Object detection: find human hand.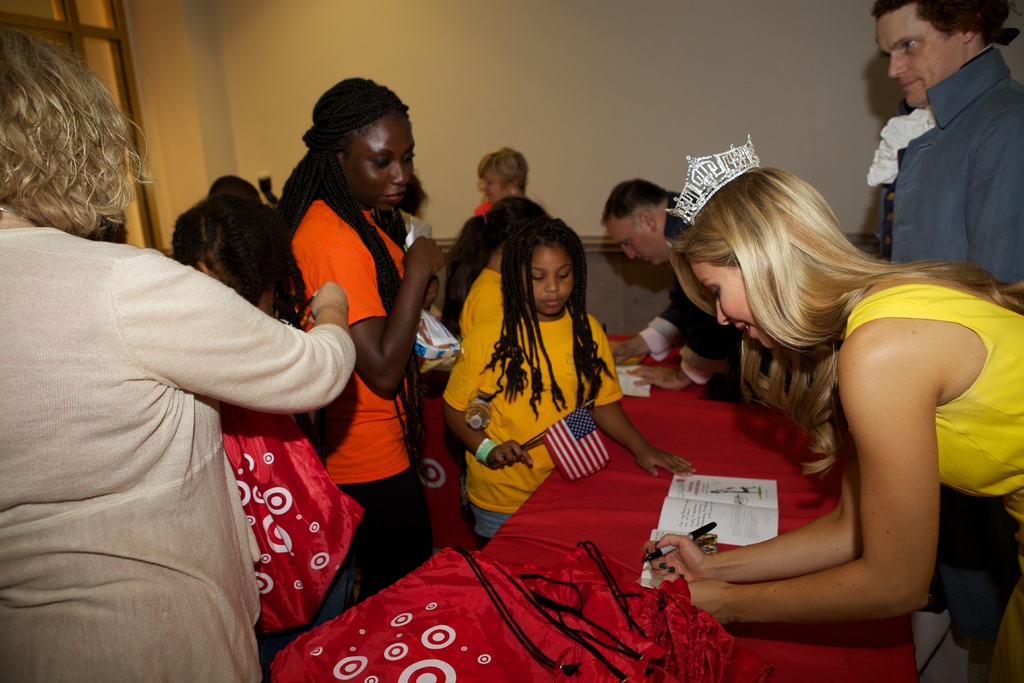
l=605, t=340, r=634, b=361.
